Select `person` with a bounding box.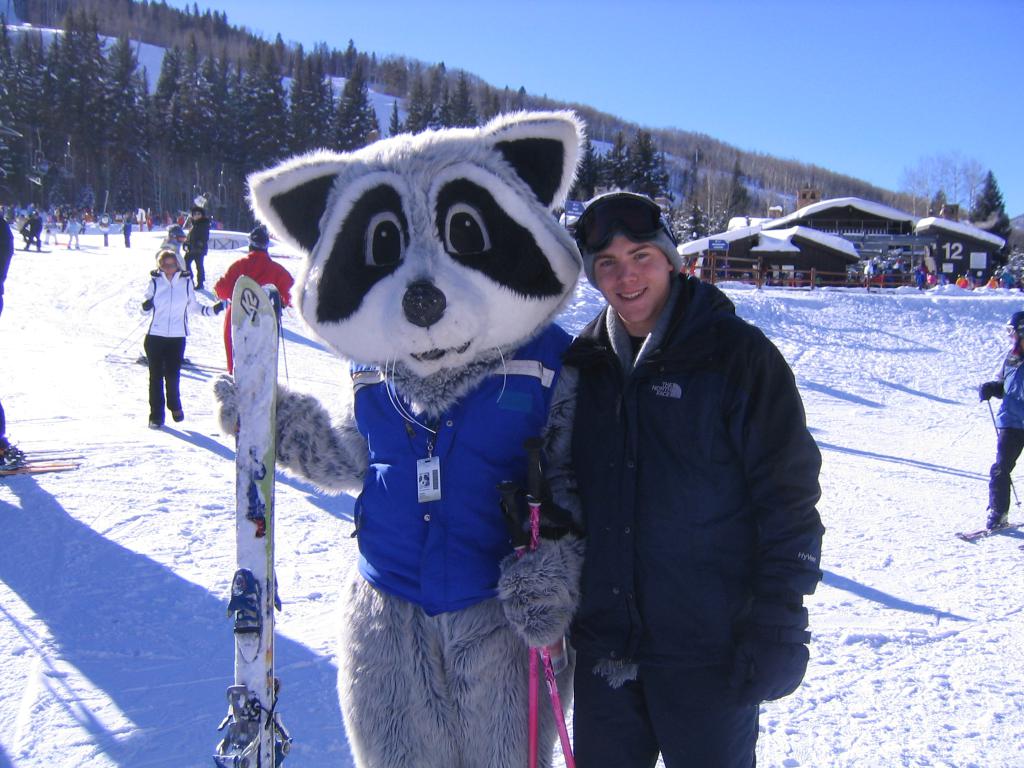
rect(977, 304, 1023, 534).
